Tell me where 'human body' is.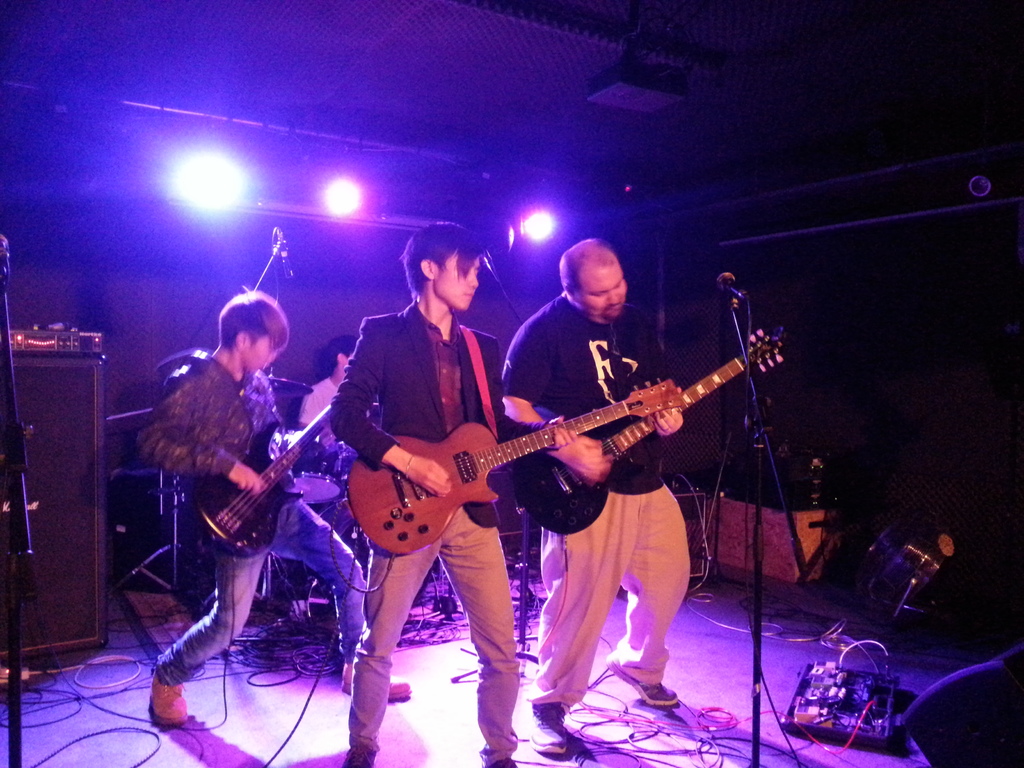
'human body' is at box=[141, 238, 371, 763].
